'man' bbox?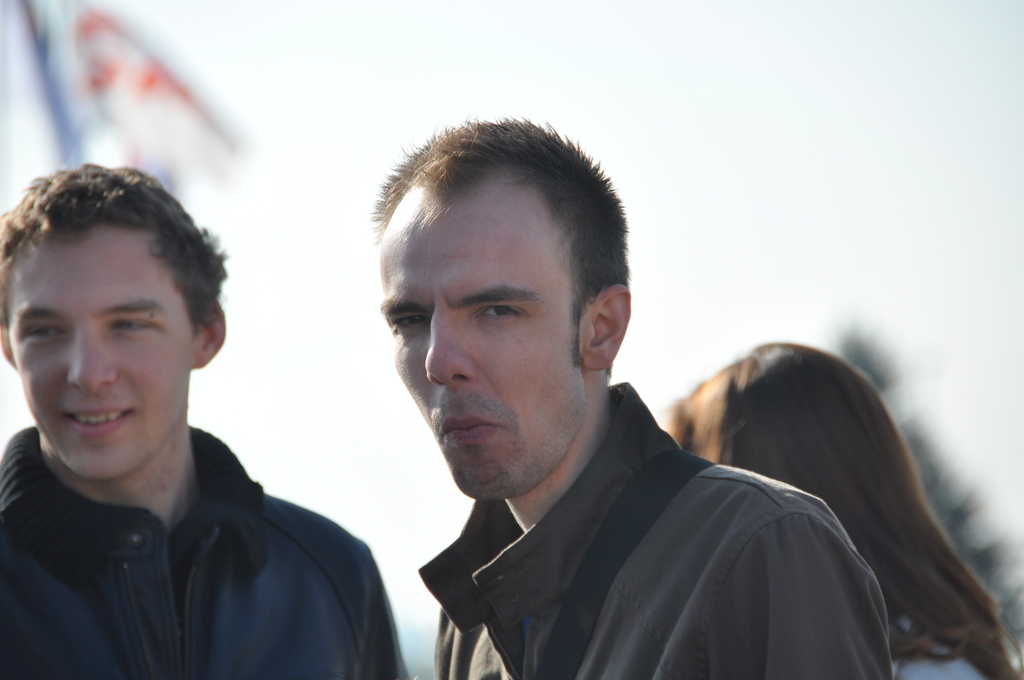
0/163/423/679
